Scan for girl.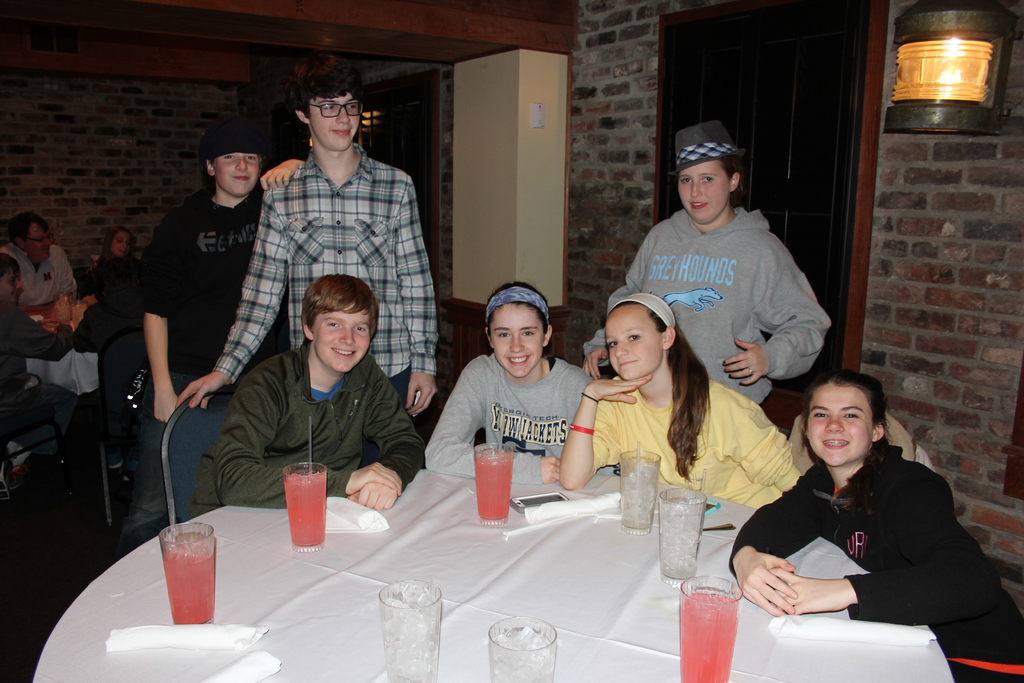
Scan result: 726 373 1023 682.
